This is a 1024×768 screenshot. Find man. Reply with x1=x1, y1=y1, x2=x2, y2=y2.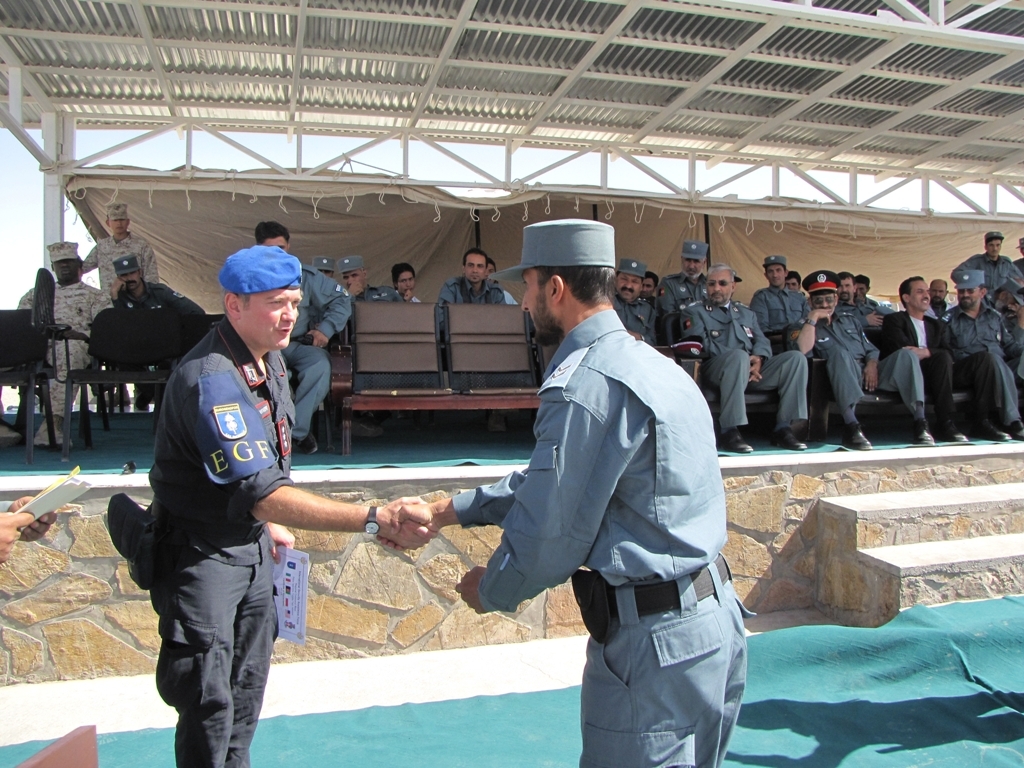
x1=848, y1=275, x2=897, y2=318.
